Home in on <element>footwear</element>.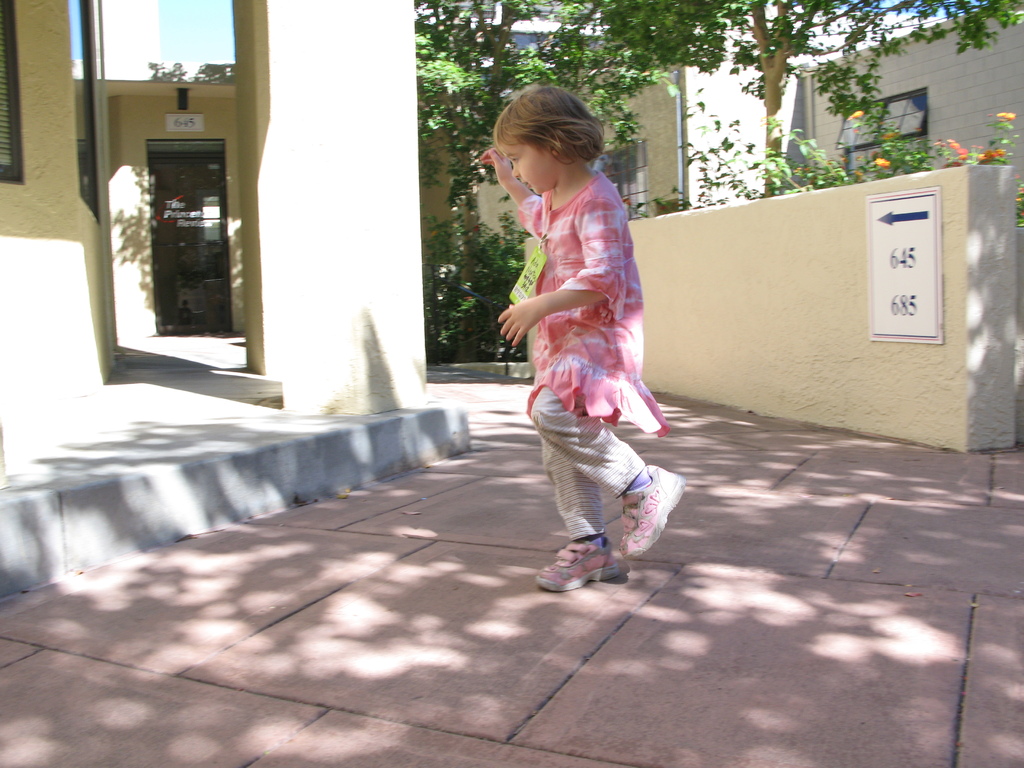
Homed in at 617/466/673/559.
